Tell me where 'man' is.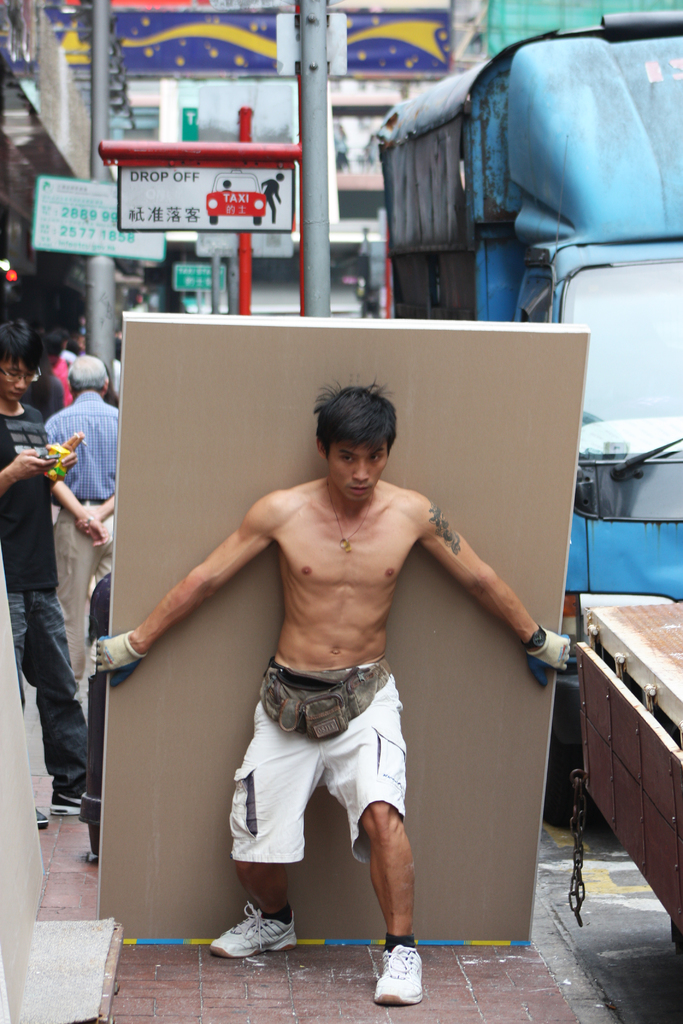
'man' is at <box>104,397,574,1000</box>.
